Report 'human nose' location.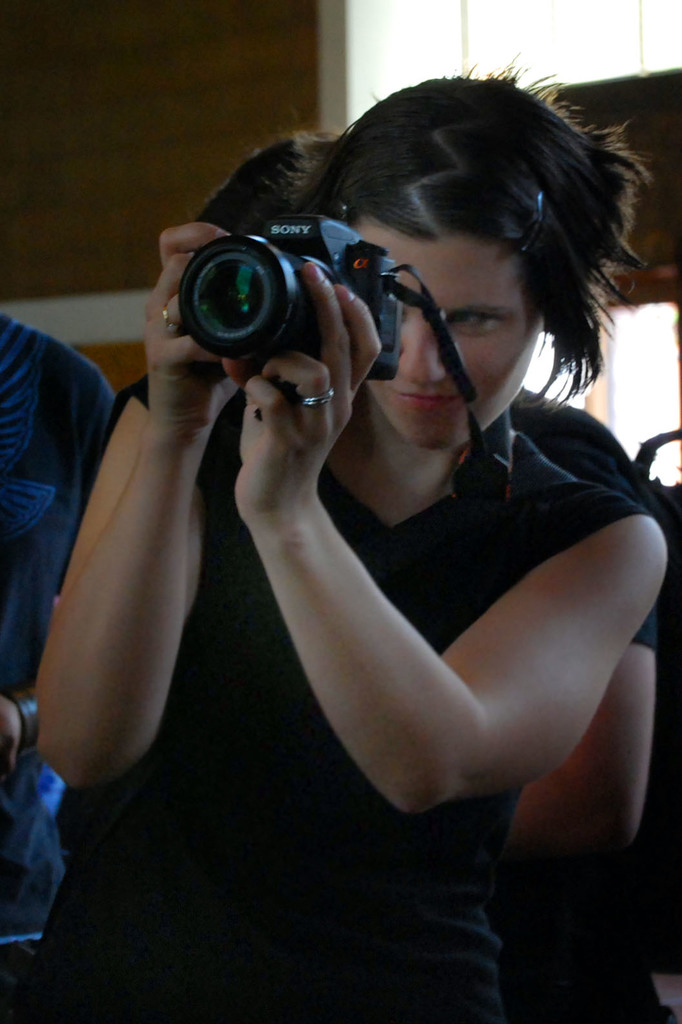
Report: locate(400, 317, 448, 389).
